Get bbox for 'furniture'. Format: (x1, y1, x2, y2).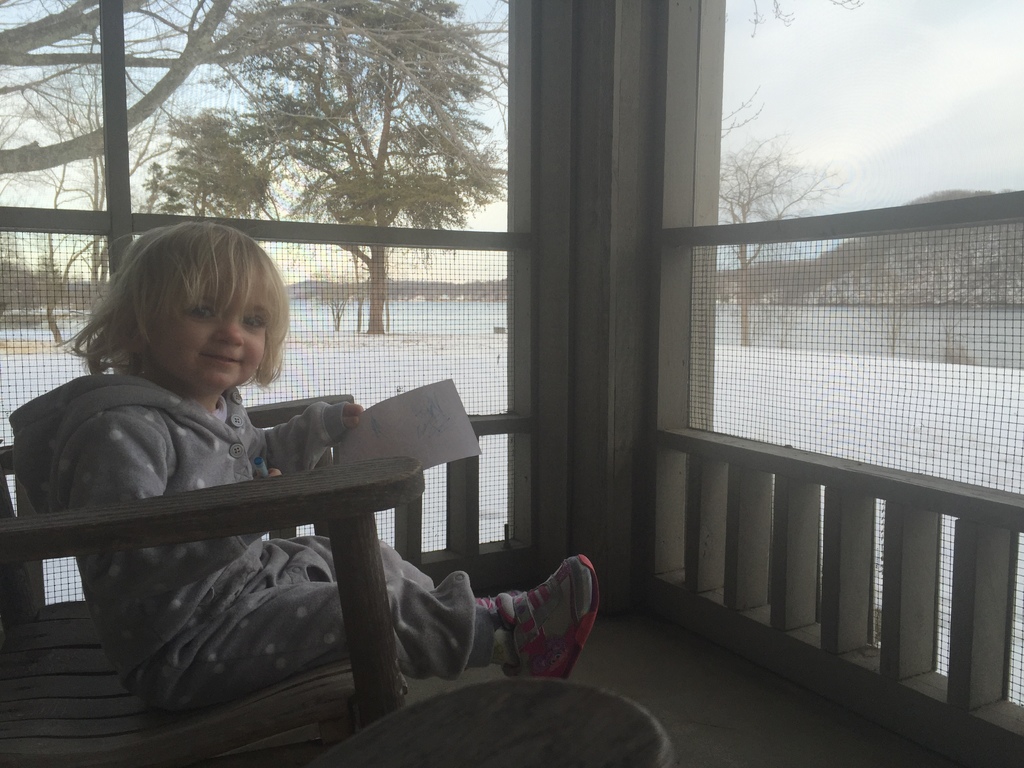
(316, 673, 679, 767).
